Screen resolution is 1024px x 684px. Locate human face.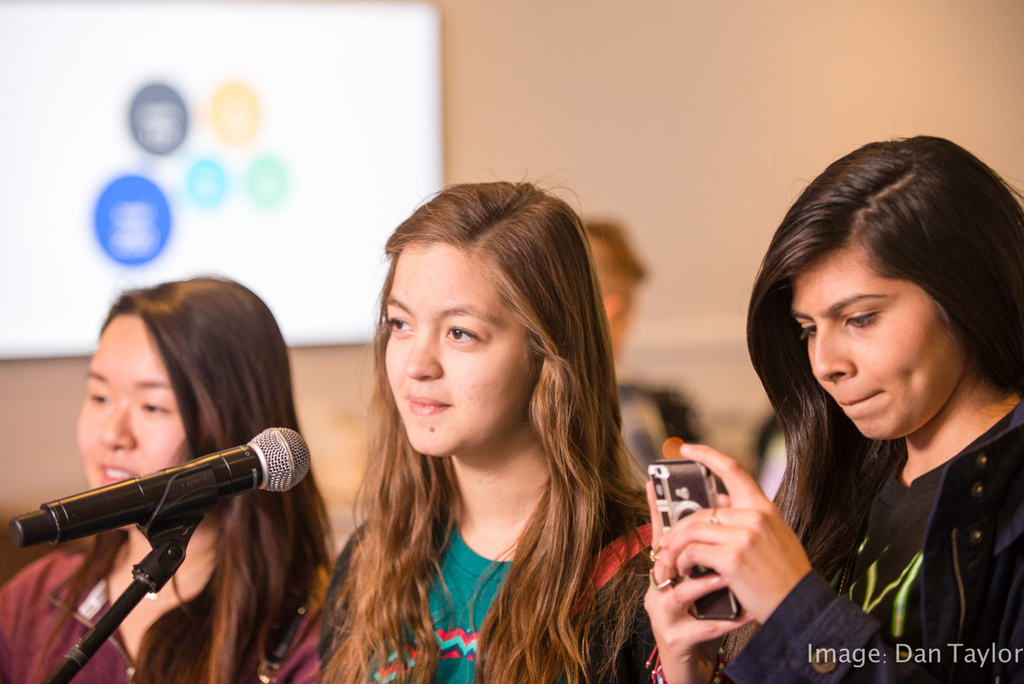
locate(379, 243, 540, 462).
